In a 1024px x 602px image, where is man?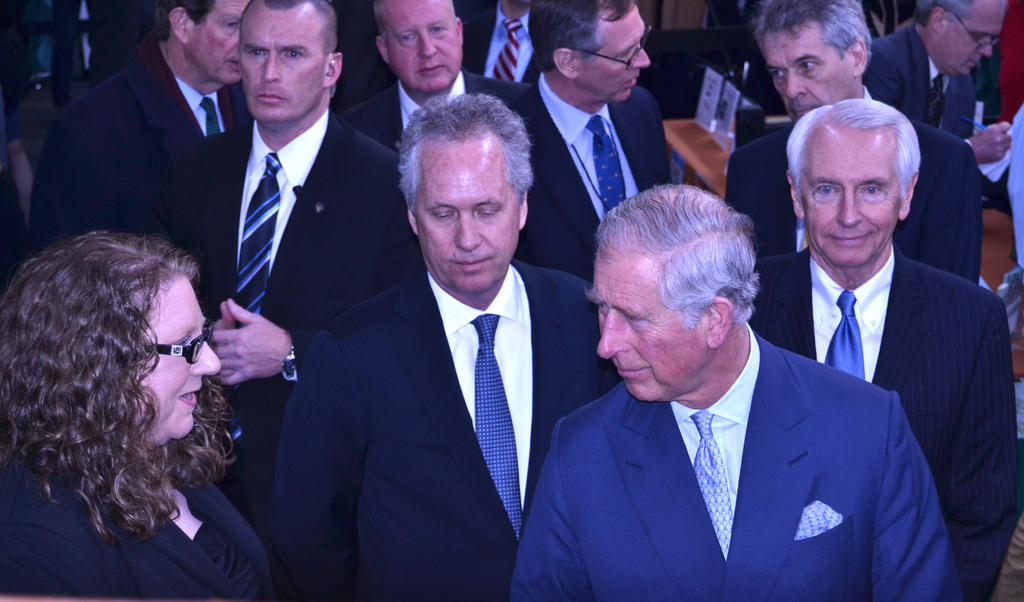
detection(724, 0, 990, 284).
